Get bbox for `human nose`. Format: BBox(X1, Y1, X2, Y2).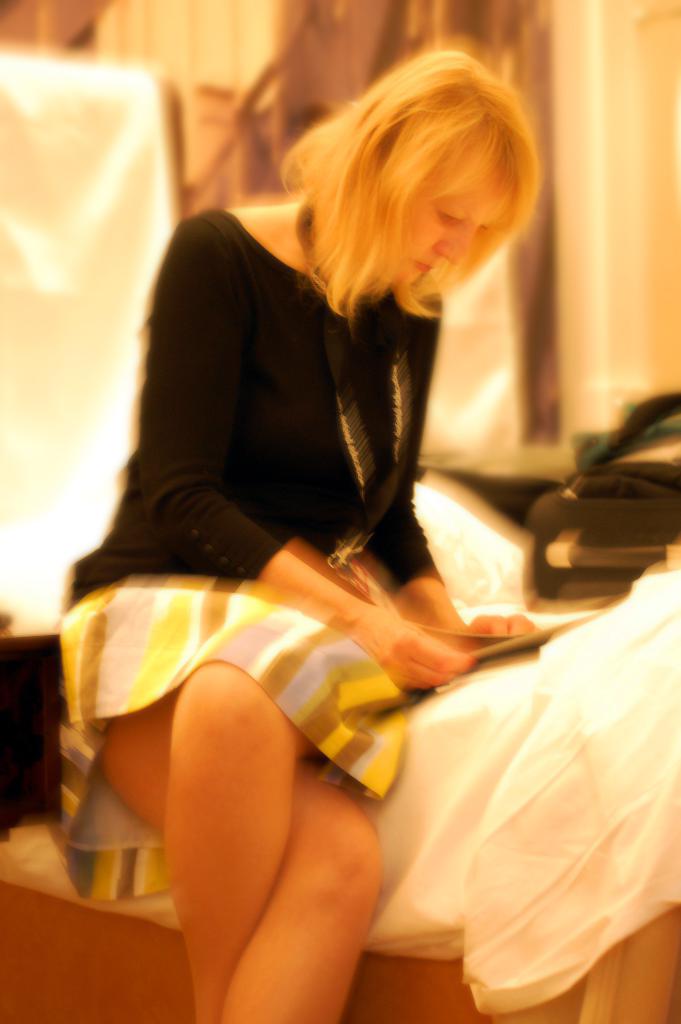
BBox(436, 228, 477, 261).
